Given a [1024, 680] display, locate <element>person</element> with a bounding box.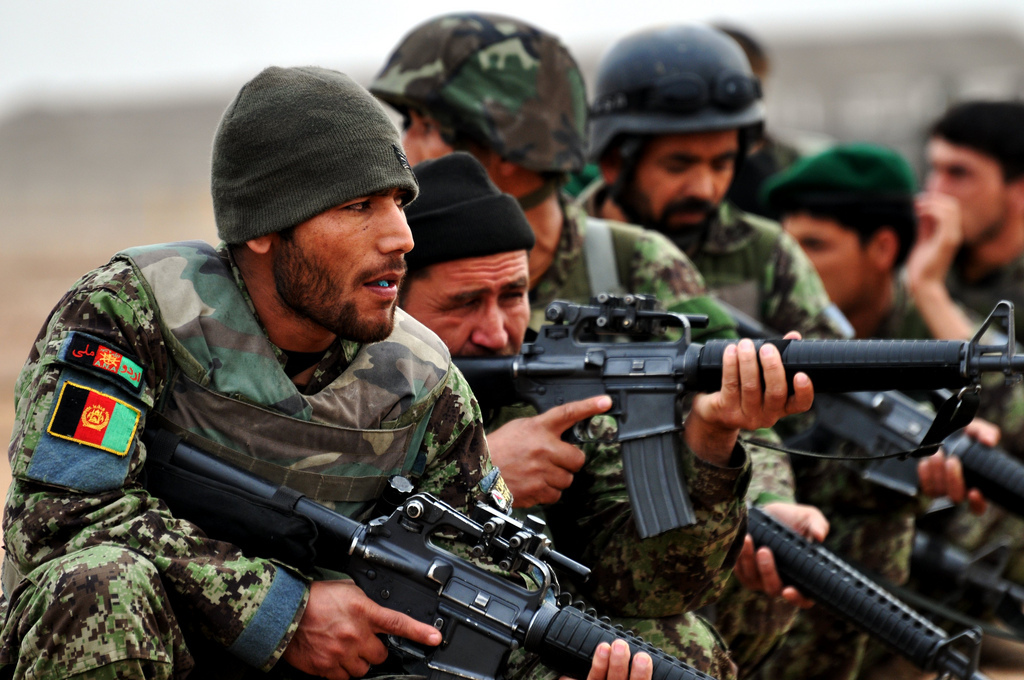
Located: bbox(372, 13, 834, 679).
